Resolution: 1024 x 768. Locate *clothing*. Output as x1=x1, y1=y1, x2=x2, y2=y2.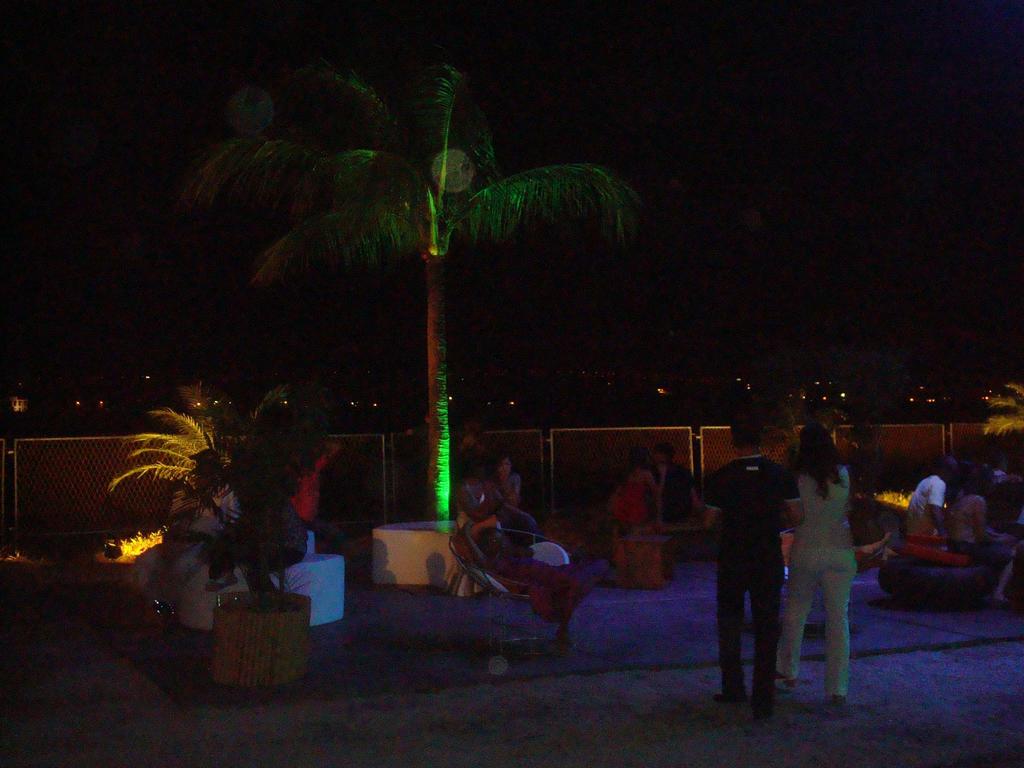
x1=653, y1=461, x2=697, y2=522.
